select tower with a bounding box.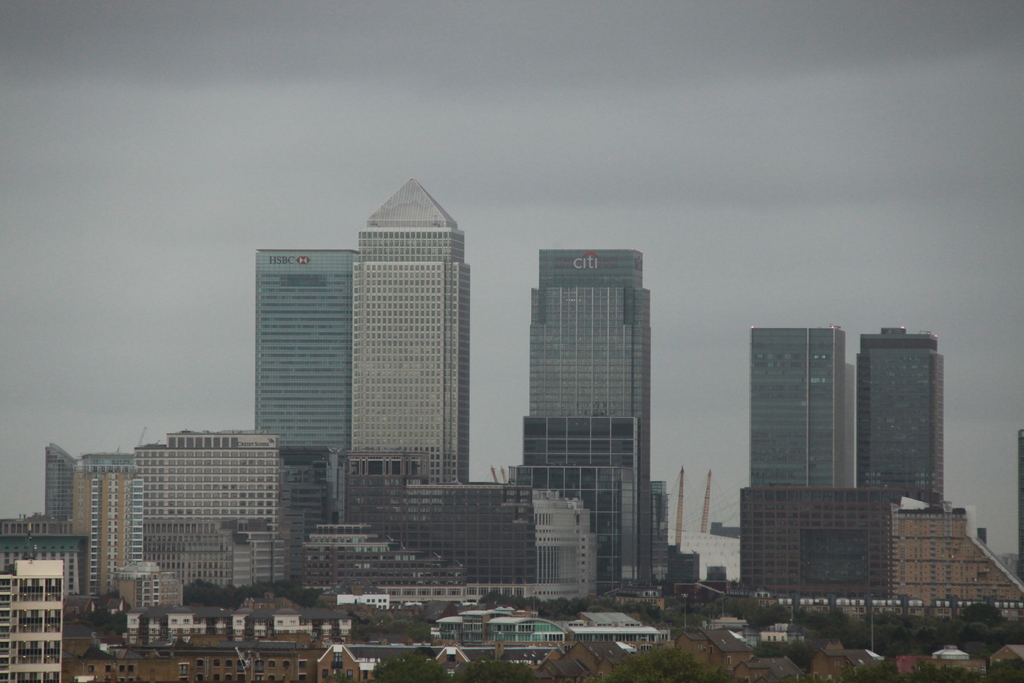
locate(250, 250, 353, 478).
